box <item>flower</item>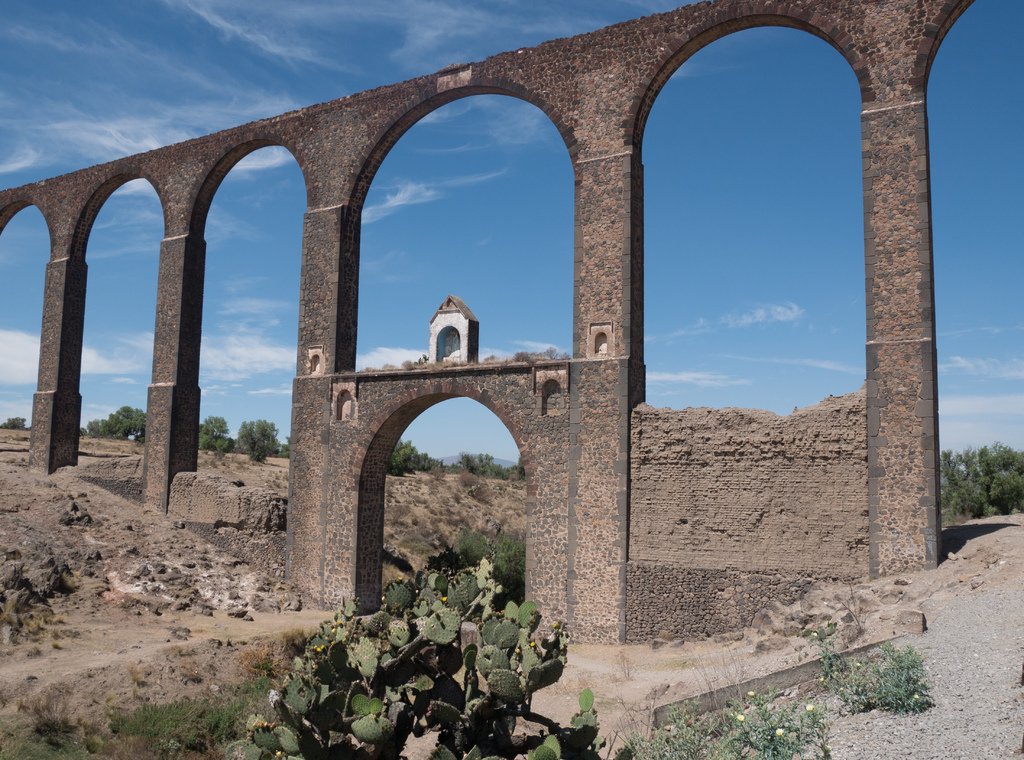
box(737, 716, 744, 723)
